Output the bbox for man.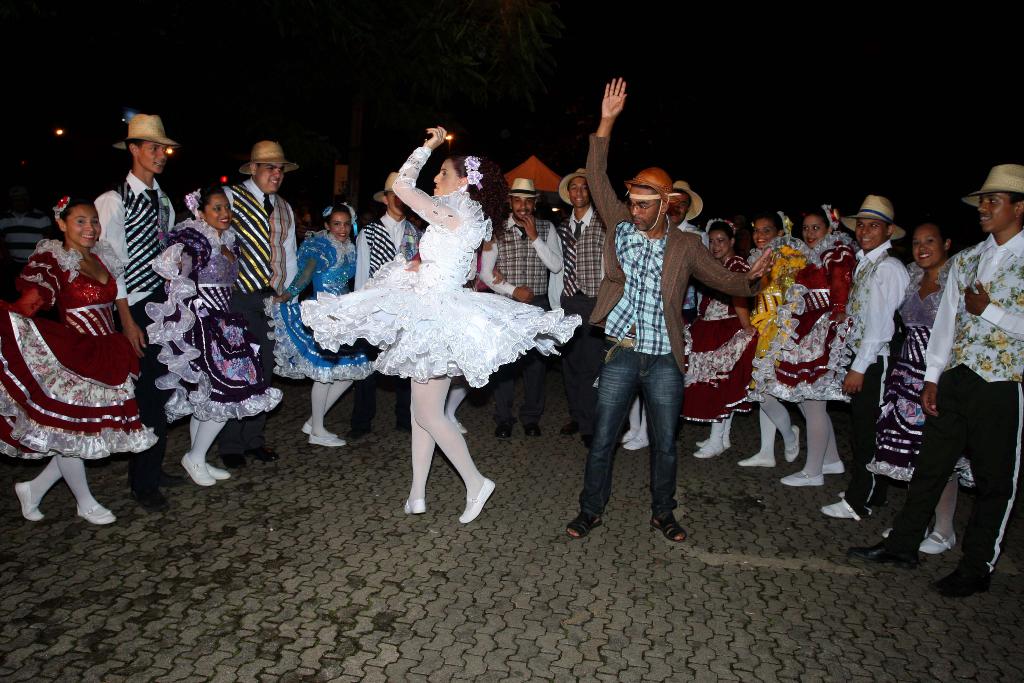
559 201 619 386.
